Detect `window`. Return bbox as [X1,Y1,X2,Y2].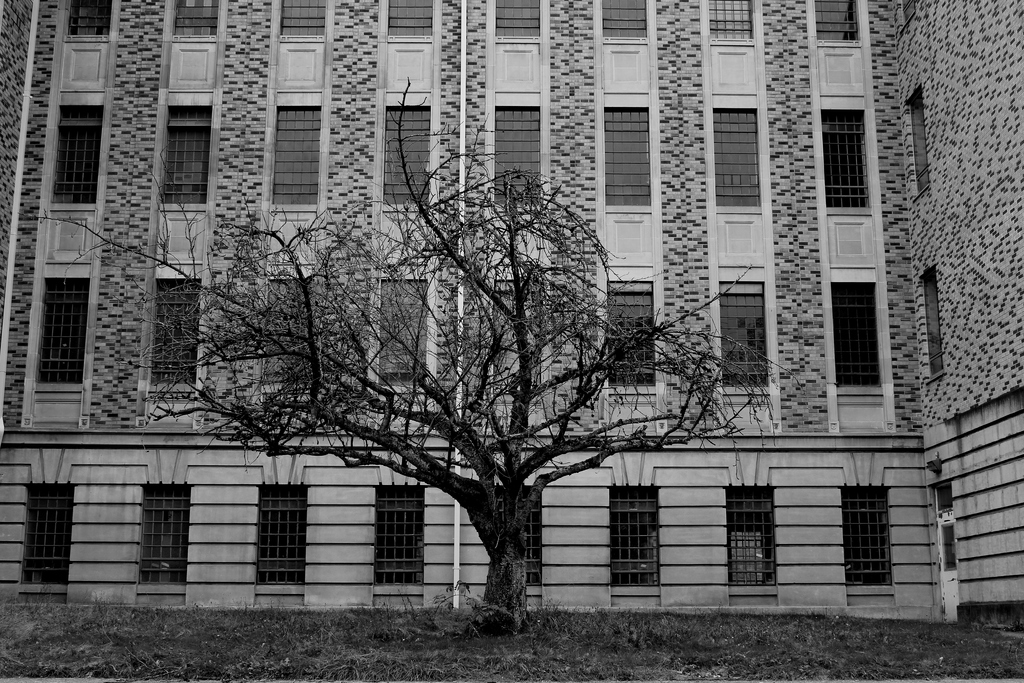
[830,281,877,394].
